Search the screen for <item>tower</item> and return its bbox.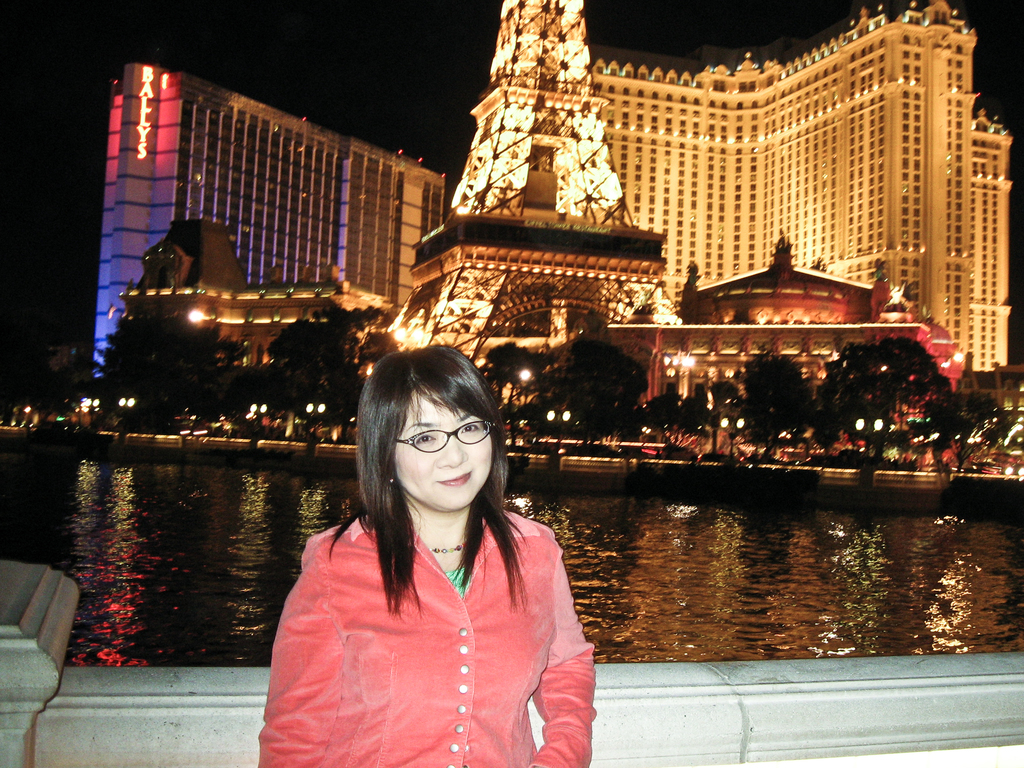
Found: box(398, 0, 708, 399).
